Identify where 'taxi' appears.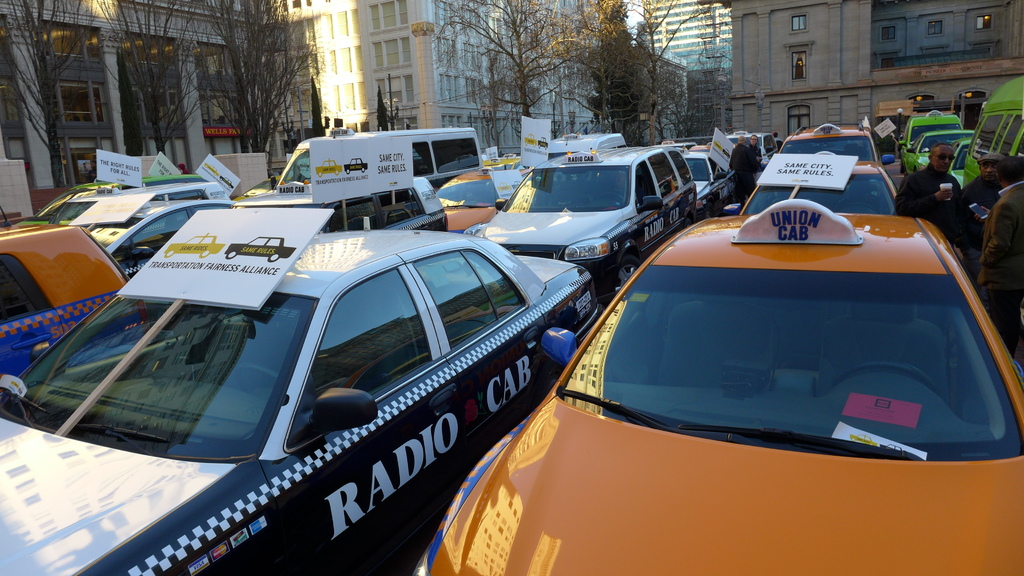
Appears at 945:136:973:188.
